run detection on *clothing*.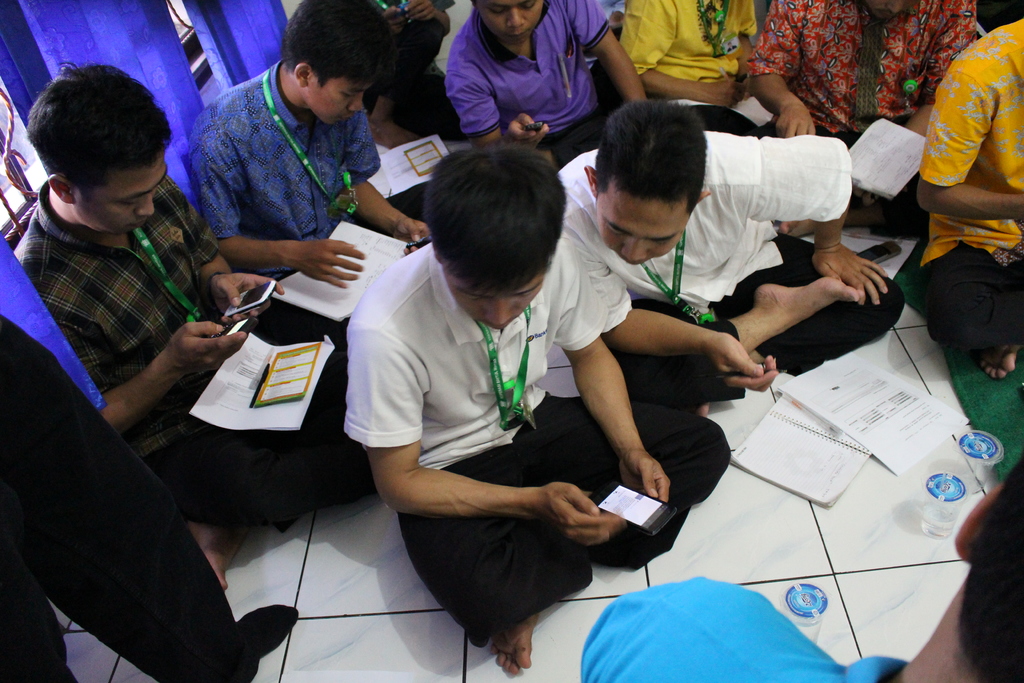
Result: <bbox>612, 0, 765, 83</bbox>.
